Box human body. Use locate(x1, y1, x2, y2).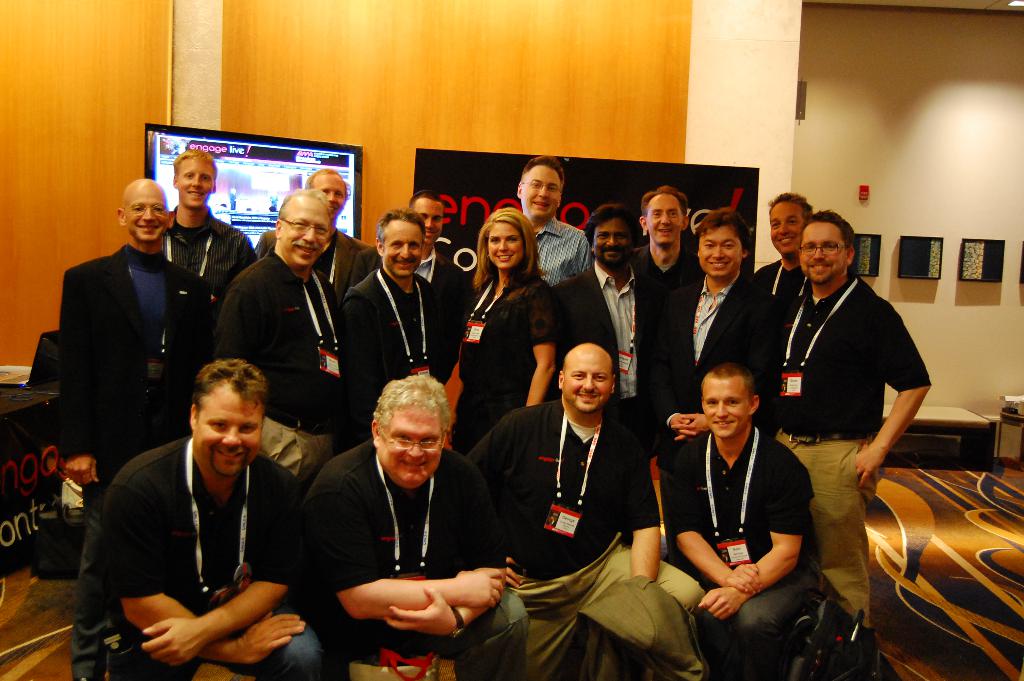
locate(68, 354, 325, 680).
